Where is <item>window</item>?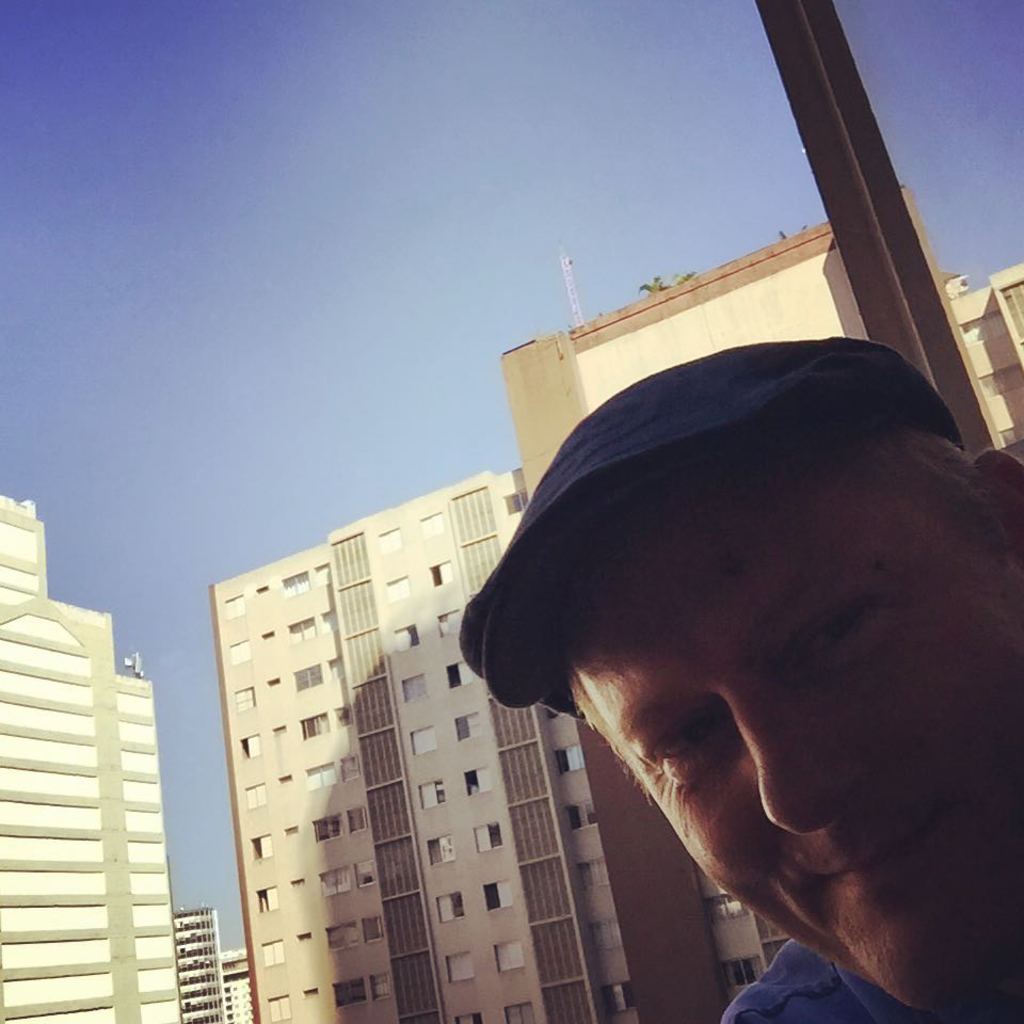
x1=732 y1=958 x2=755 y2=990.
